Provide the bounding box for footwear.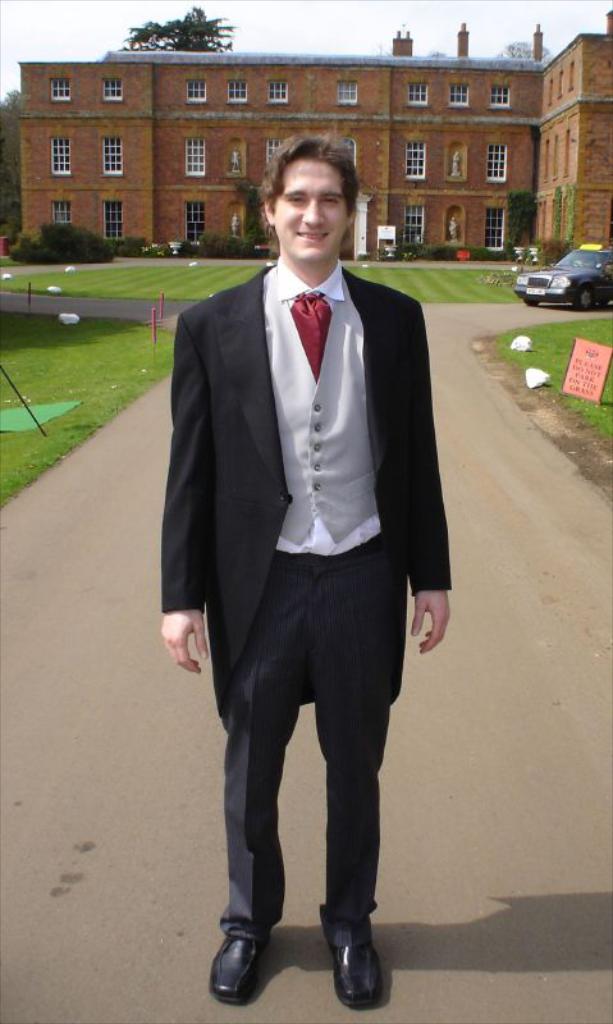
212,924,274,1011.
